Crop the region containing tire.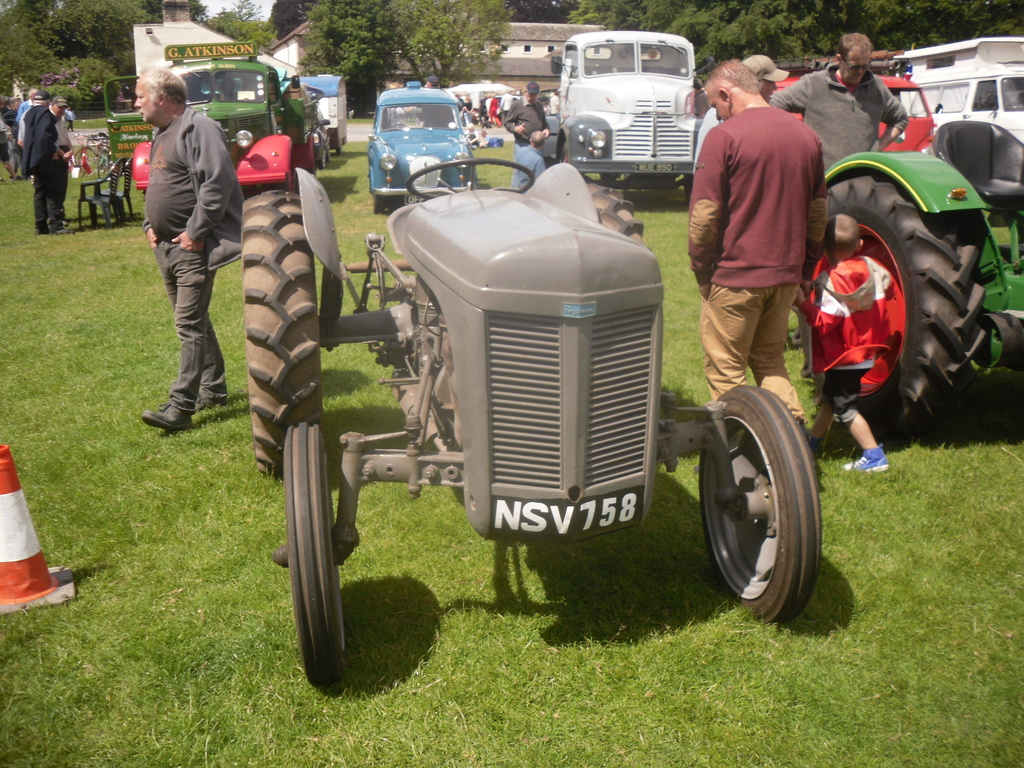
Crop region: [x1=685, y1=175, x2=696, y2=196].
